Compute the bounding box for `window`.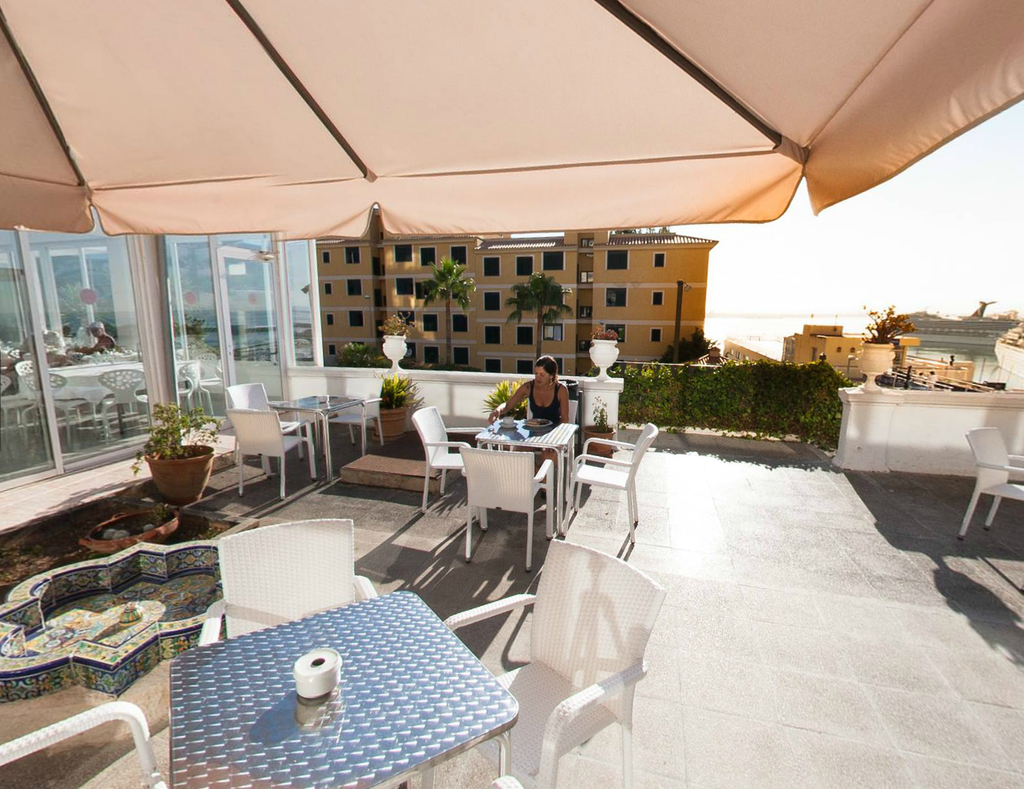
[left=350, top=313, right=365, bottom=326].
